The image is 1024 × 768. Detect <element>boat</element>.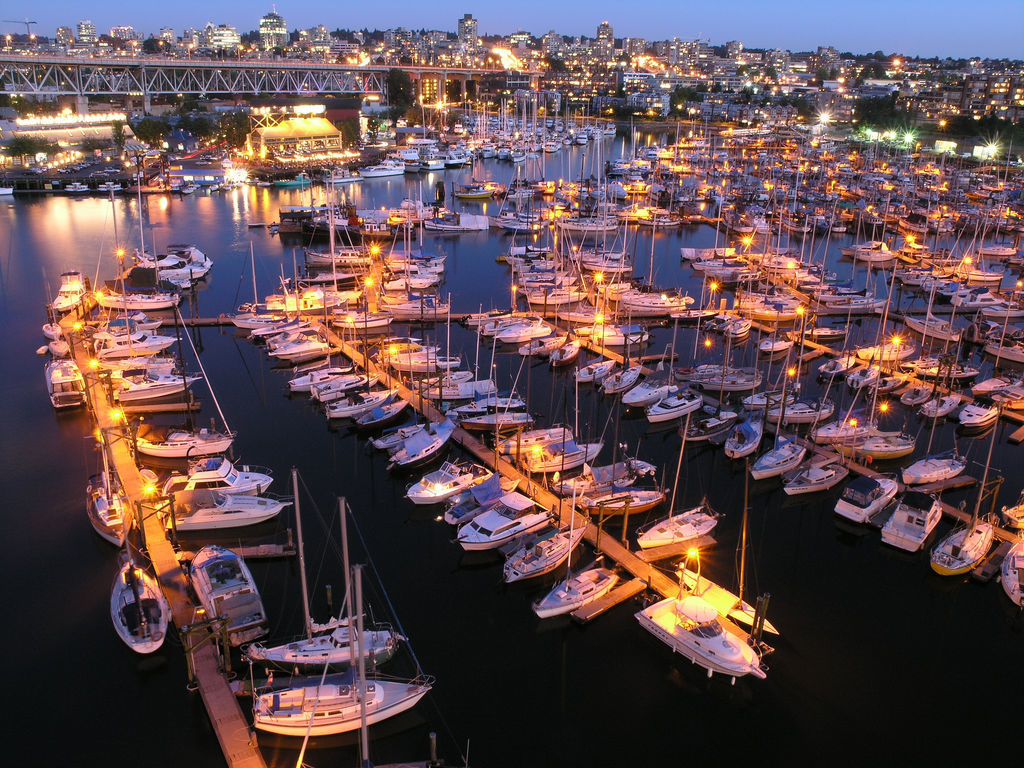
Detection: (241, 217, 267, 226).
